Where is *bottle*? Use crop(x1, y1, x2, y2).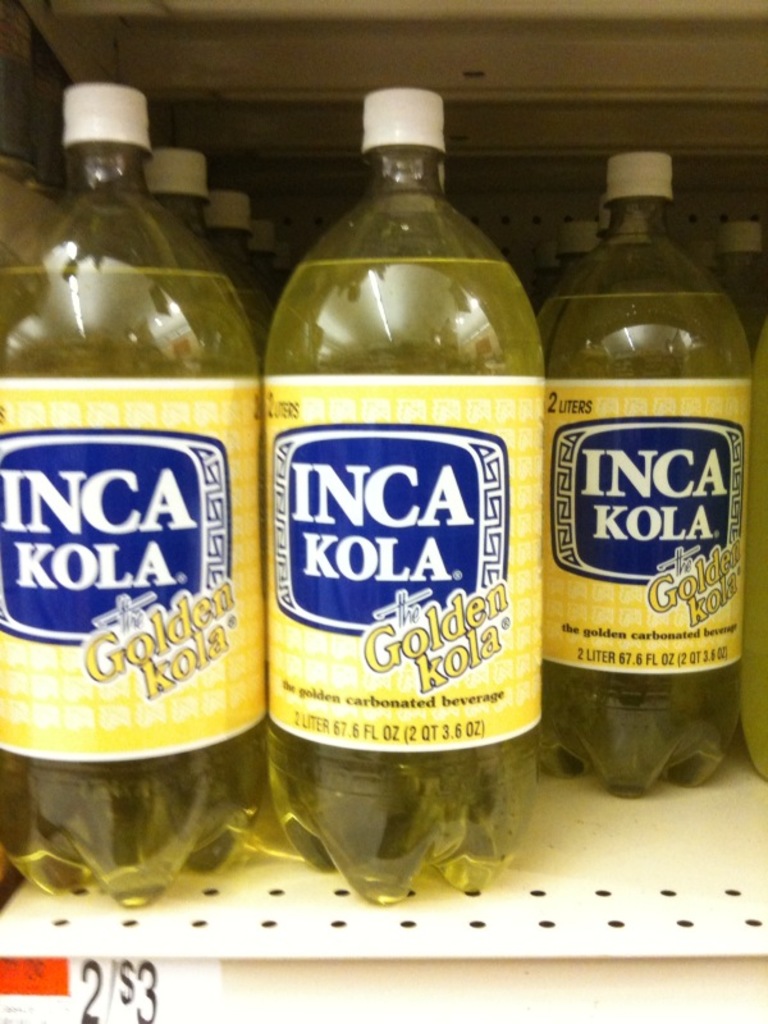
crop(274, 123, 545, 882).
